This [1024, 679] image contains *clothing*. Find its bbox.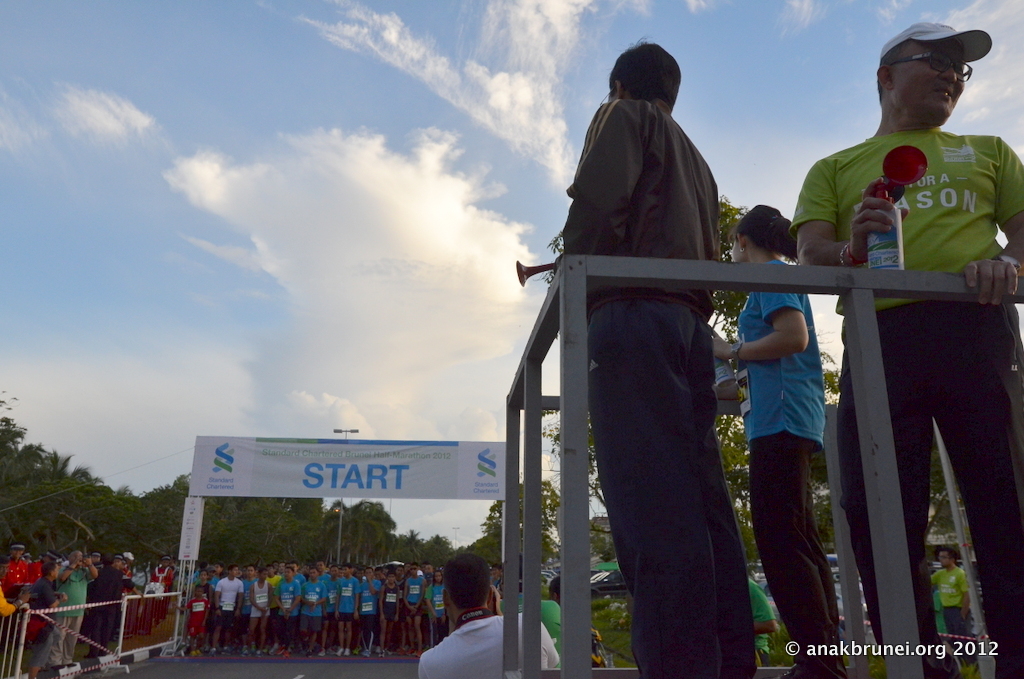
pyautogui.locateOnScreen(413, 607, 562, 678).
